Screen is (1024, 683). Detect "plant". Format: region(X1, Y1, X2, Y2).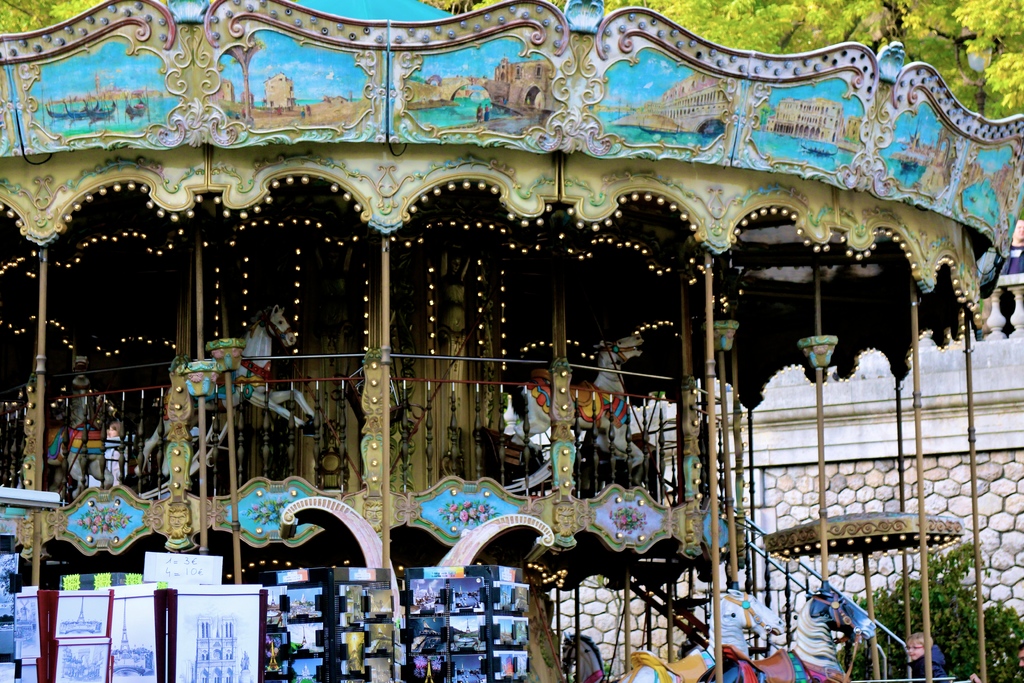
region(837, 534, 1023, 682).
